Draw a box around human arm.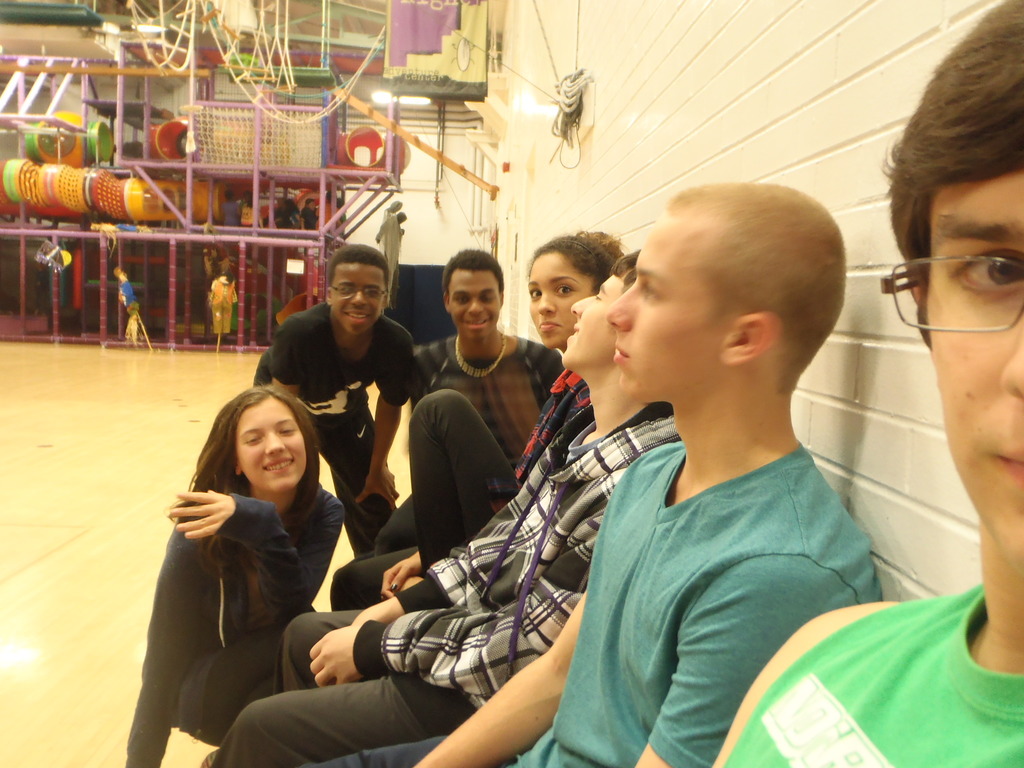
<region>609, 557, 852, 760</region>.
